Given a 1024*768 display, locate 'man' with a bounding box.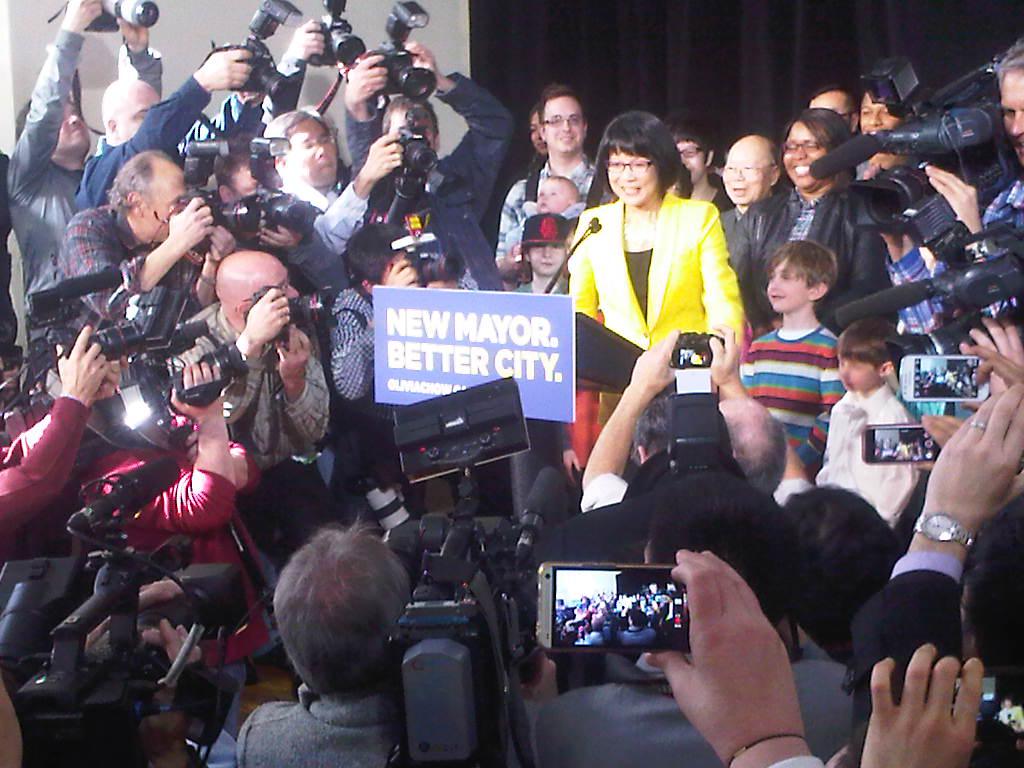
Located: <box>541,379,750,562</box>.
